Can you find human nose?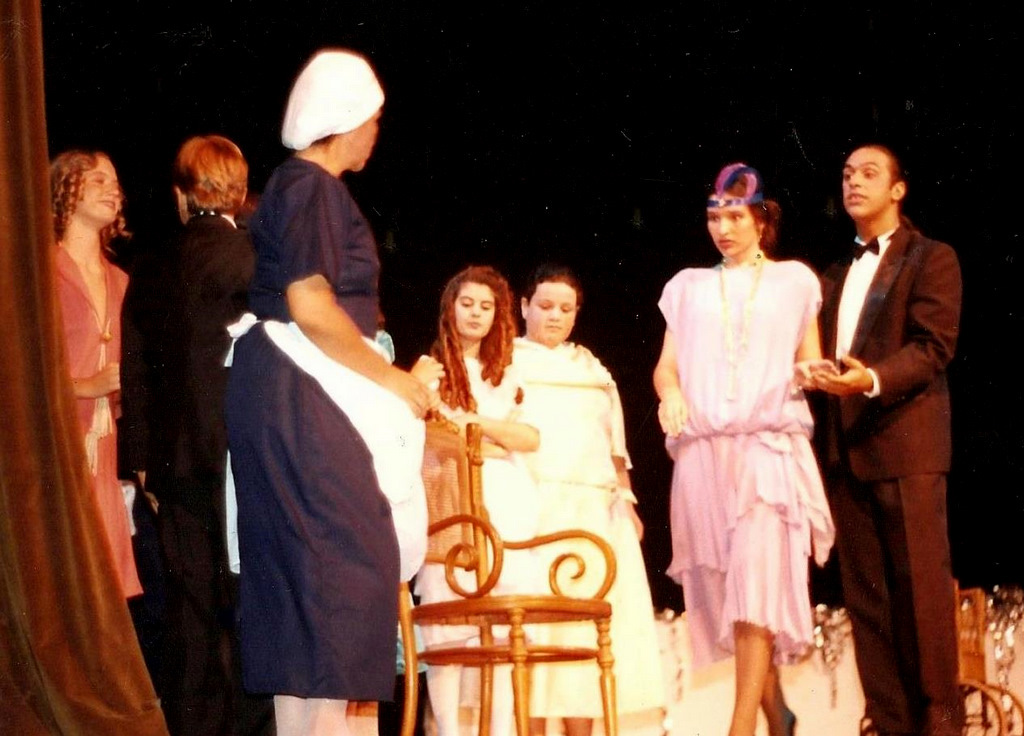
Yes, bounding box: 107,178,122,196.
